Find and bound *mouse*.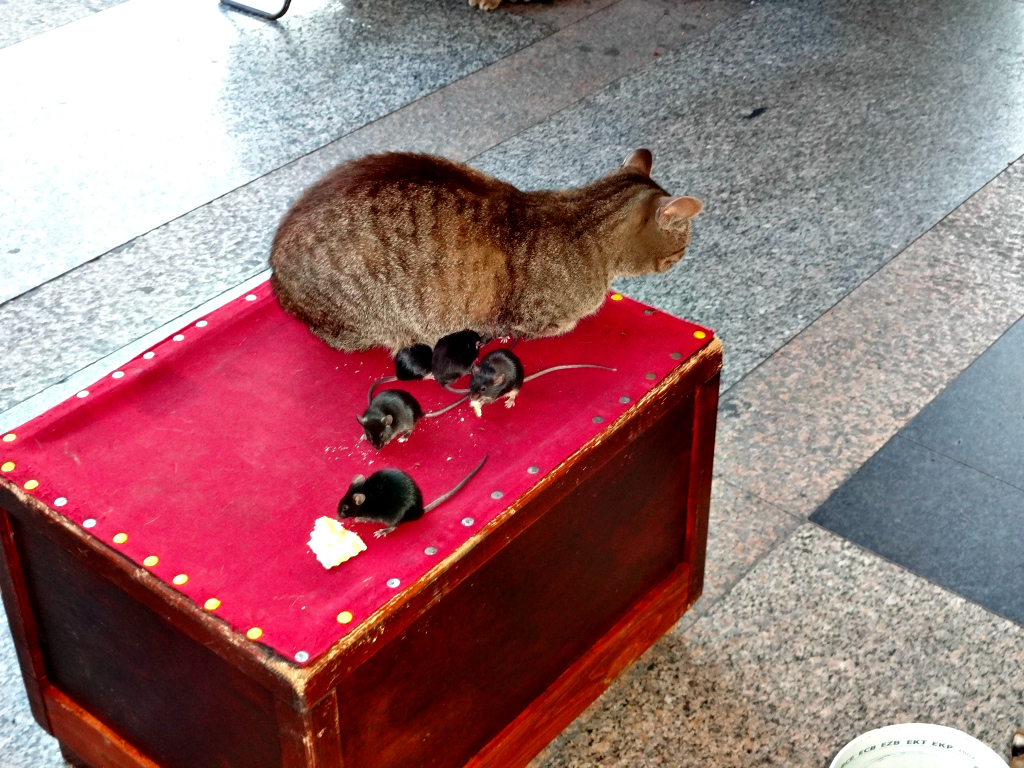
Bound: bbox=[335, 451, 491, 540].
